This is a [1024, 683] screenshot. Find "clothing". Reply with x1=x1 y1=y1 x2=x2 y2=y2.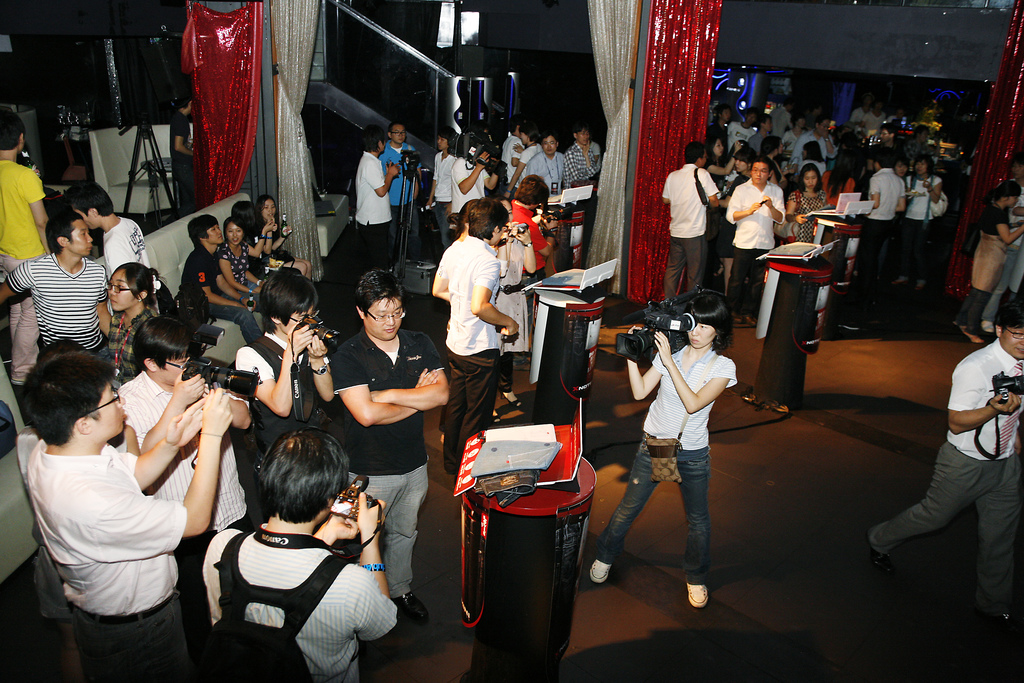
x1=515 y1=139 x2=561 y2=204.
